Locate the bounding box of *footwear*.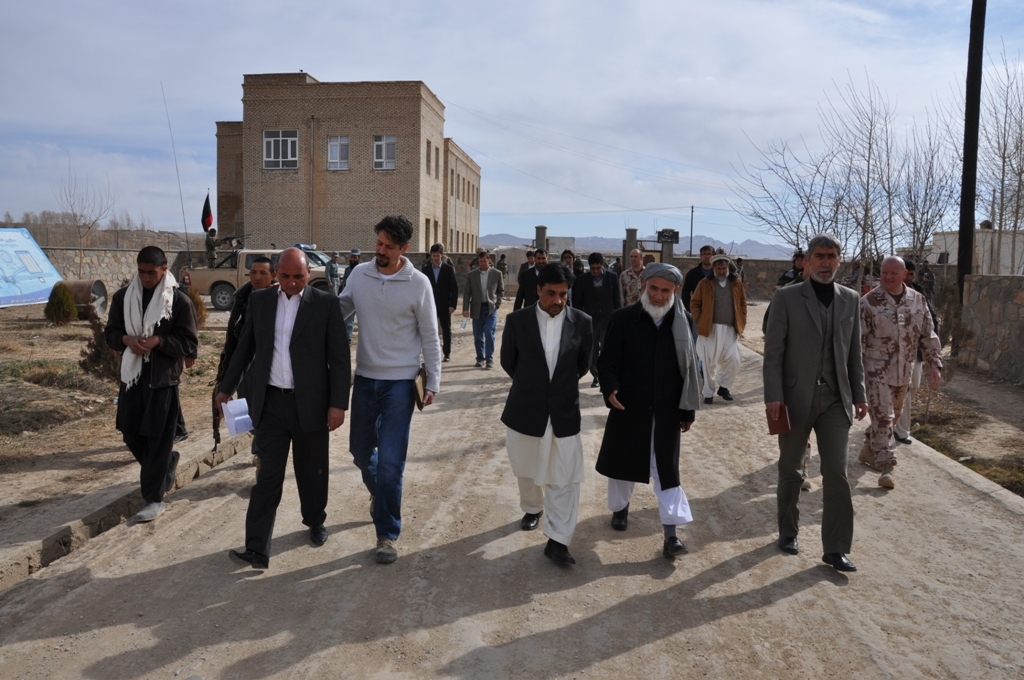
Bounding box: (715,387,735,402).
